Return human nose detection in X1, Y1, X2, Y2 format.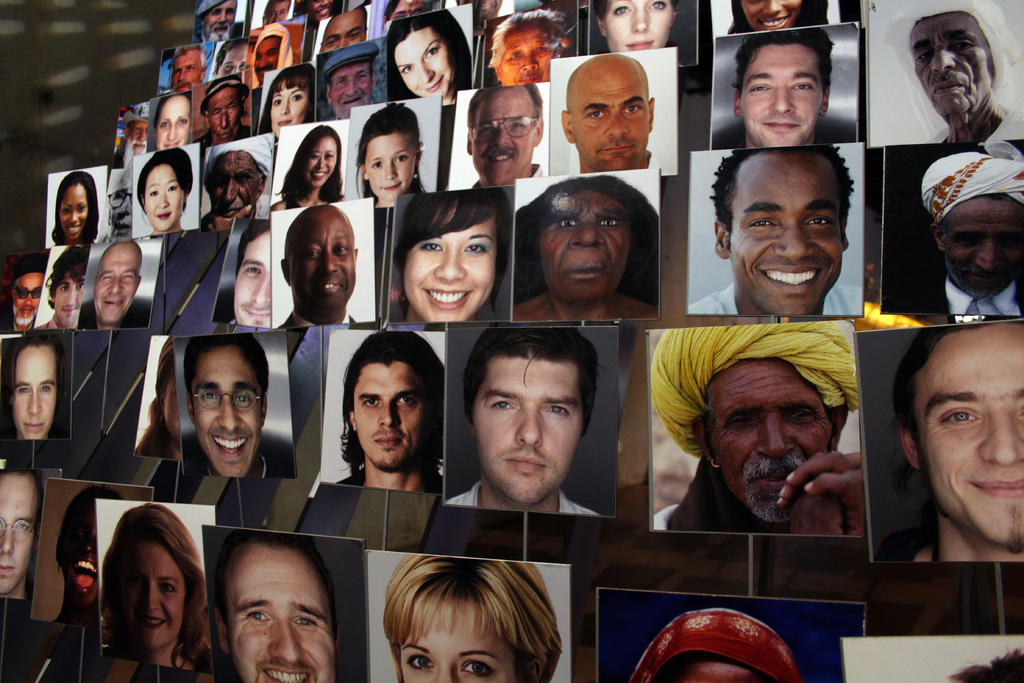
222, 114, 232, 135.
